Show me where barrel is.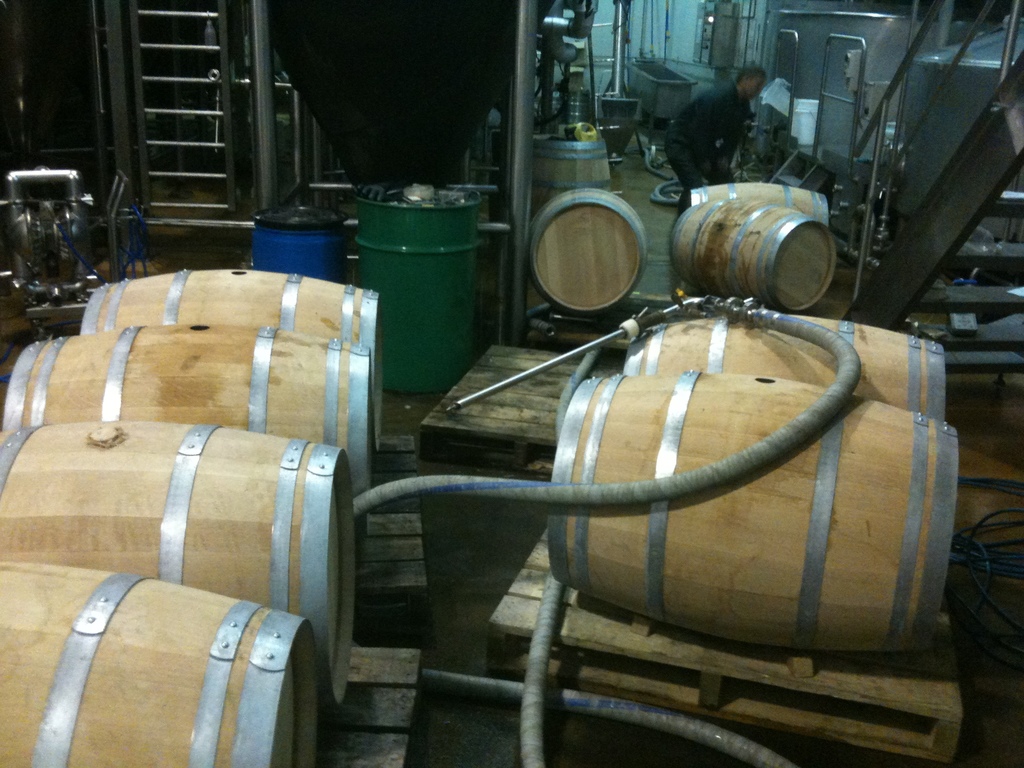
barrel is at (552, 372, 961, 651).
